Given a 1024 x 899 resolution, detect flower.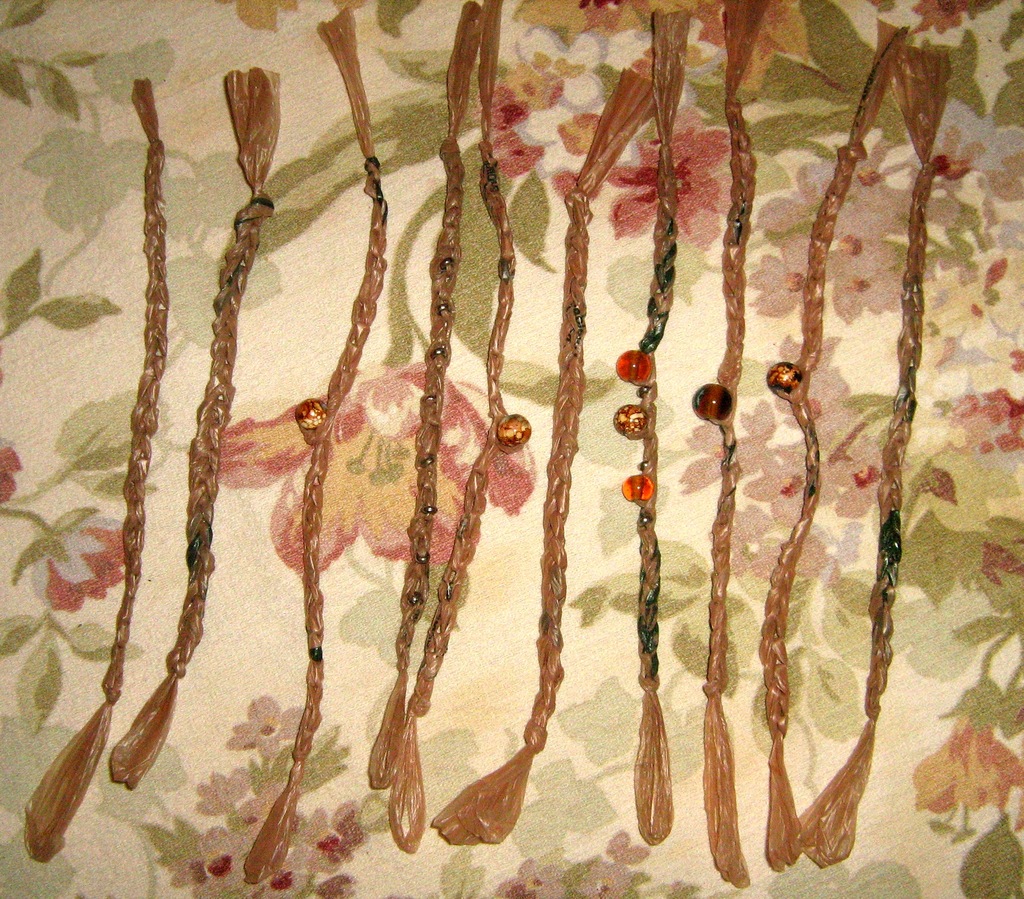
select_region(607, 97, 735, 253).
